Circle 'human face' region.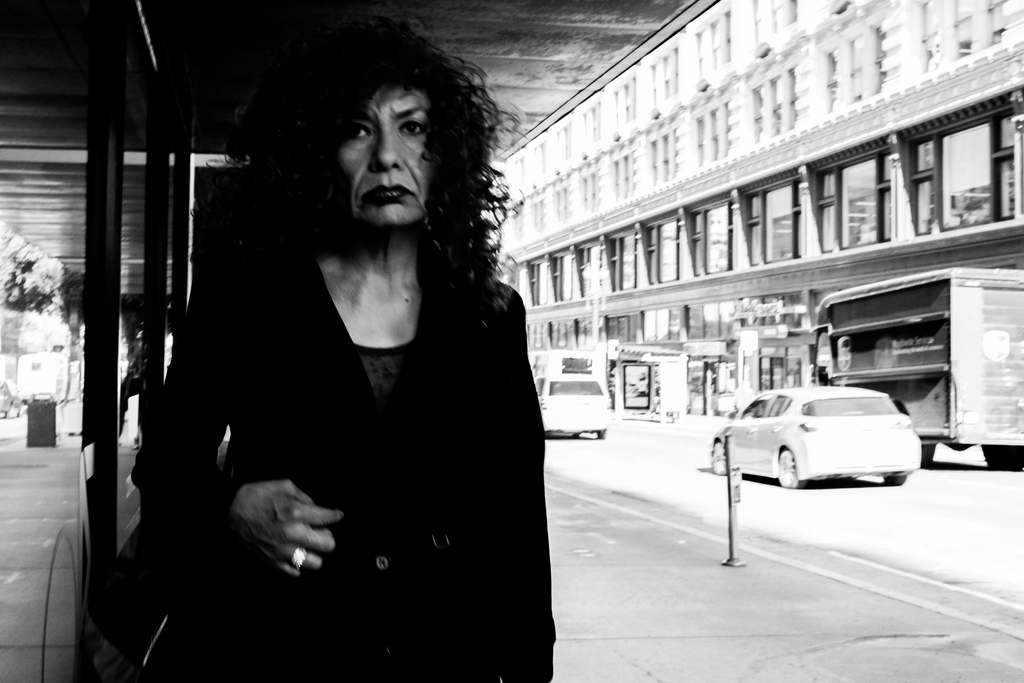
Region: (334,90,430,226).
